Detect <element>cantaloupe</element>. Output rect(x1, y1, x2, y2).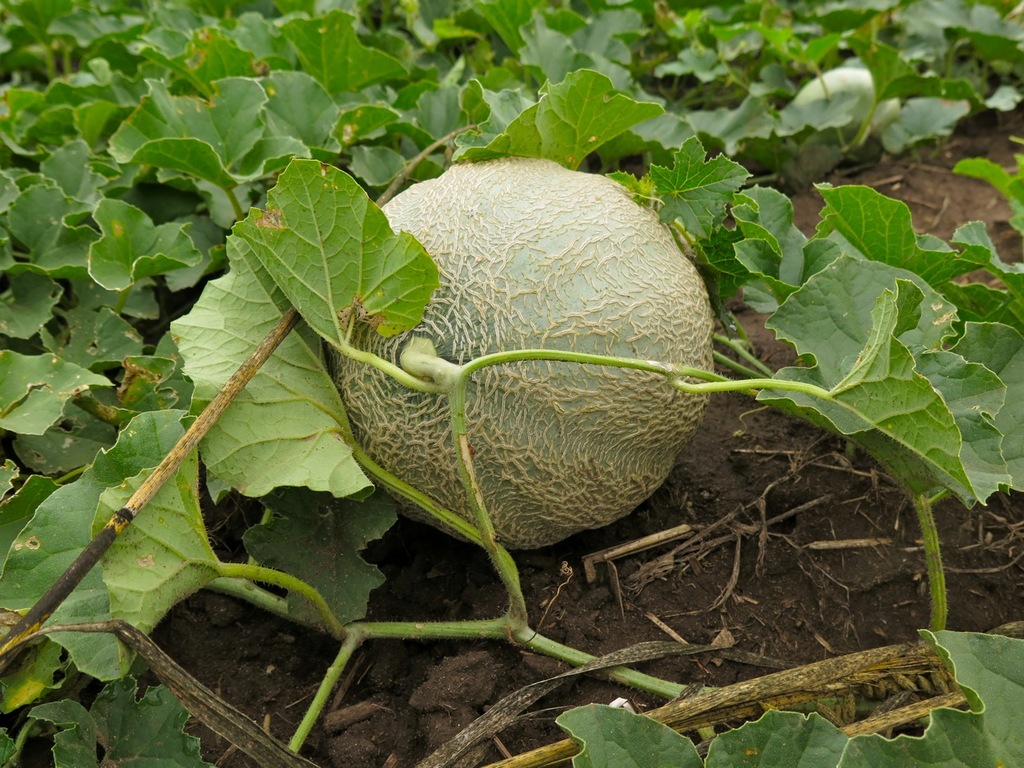
rect(326, 158, 710, 552).
